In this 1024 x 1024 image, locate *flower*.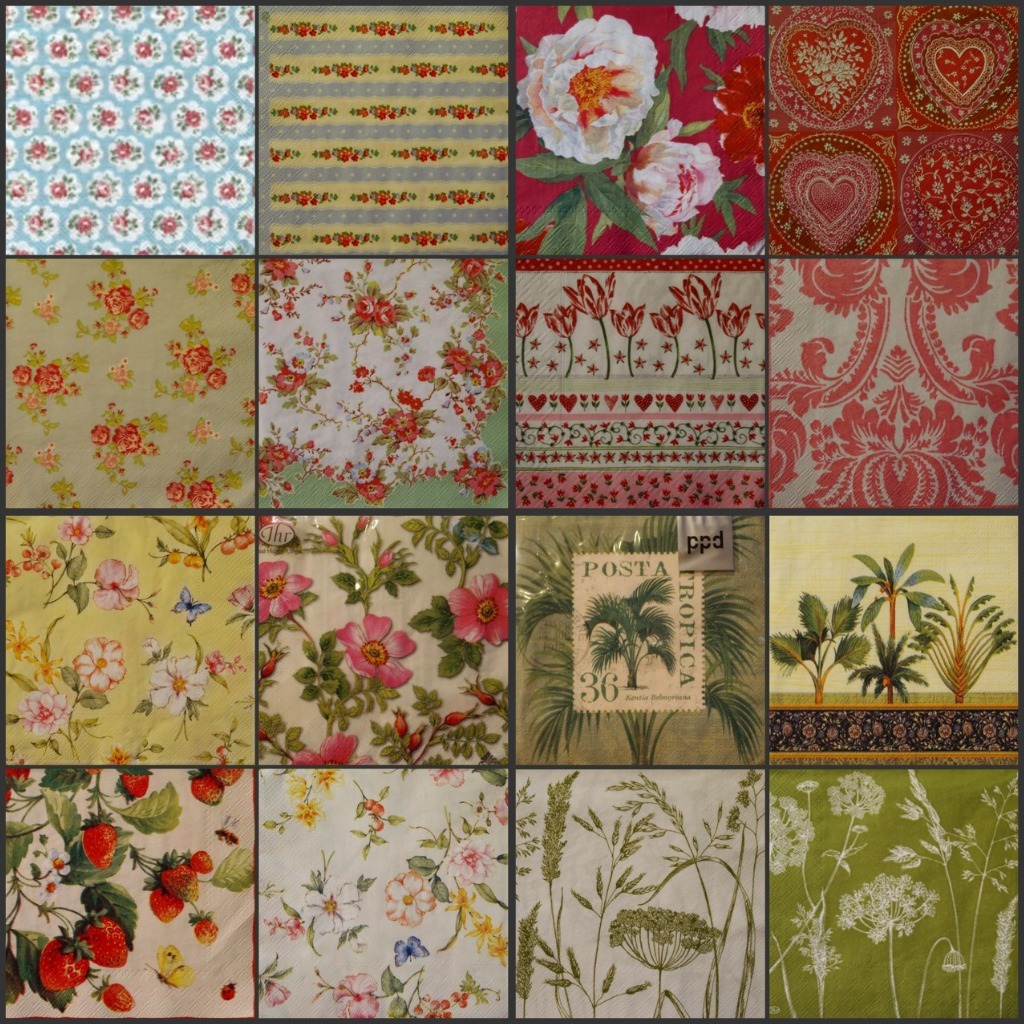
Bounding box: [left=258, top=437, right=293, bottom=494].
